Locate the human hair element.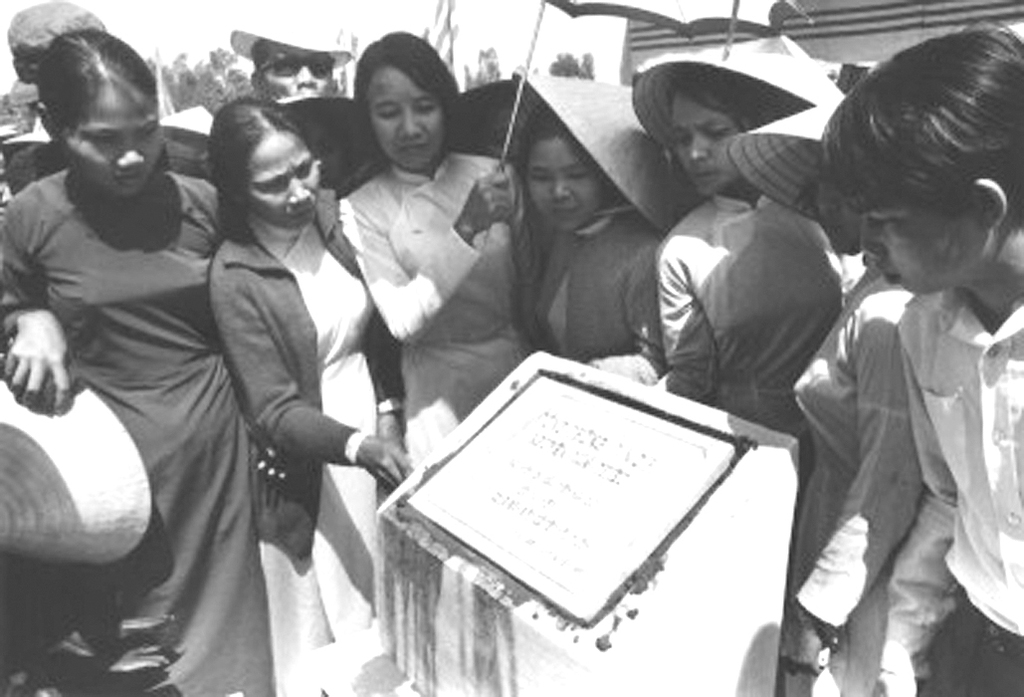
Element bbox: box=[40, 24, 163, 144].
